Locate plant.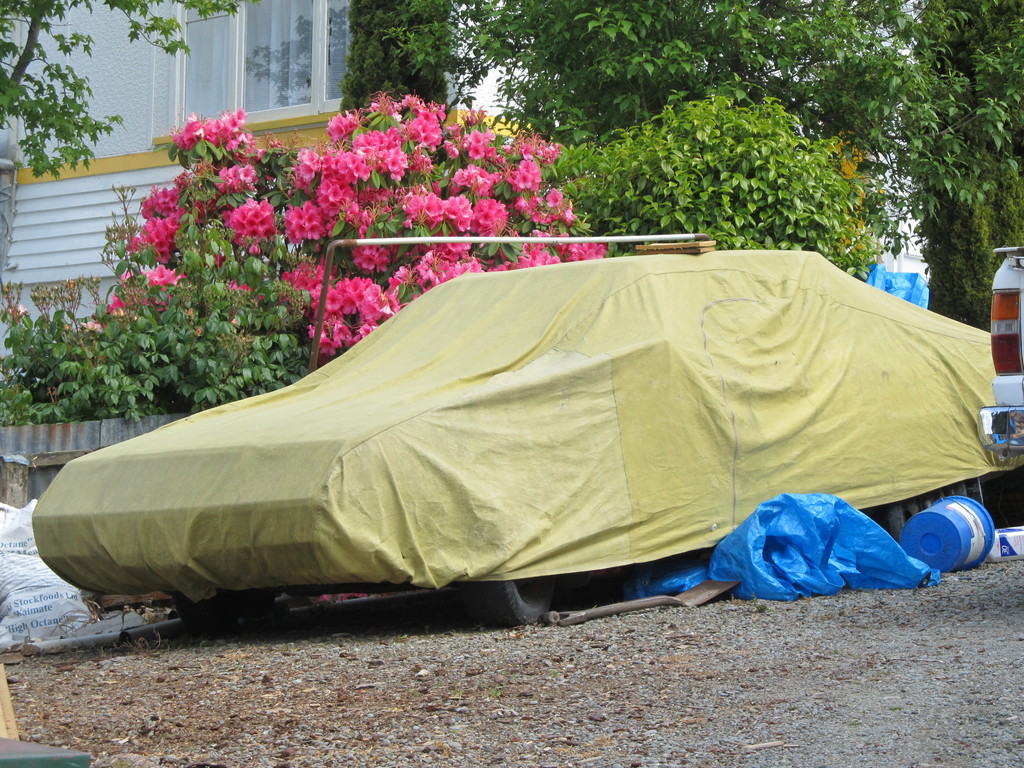
Bounding box: <bbox>0, 278, 181, 427</bbox>.
